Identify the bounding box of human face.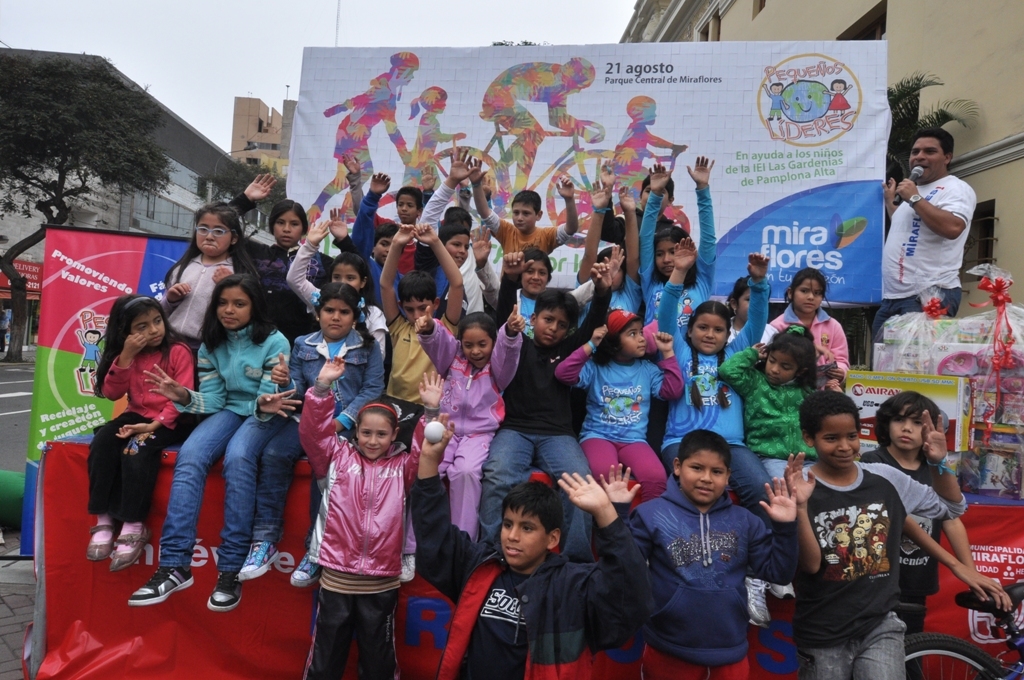
<bbox>500, 500, 547, 569</bbox>.
